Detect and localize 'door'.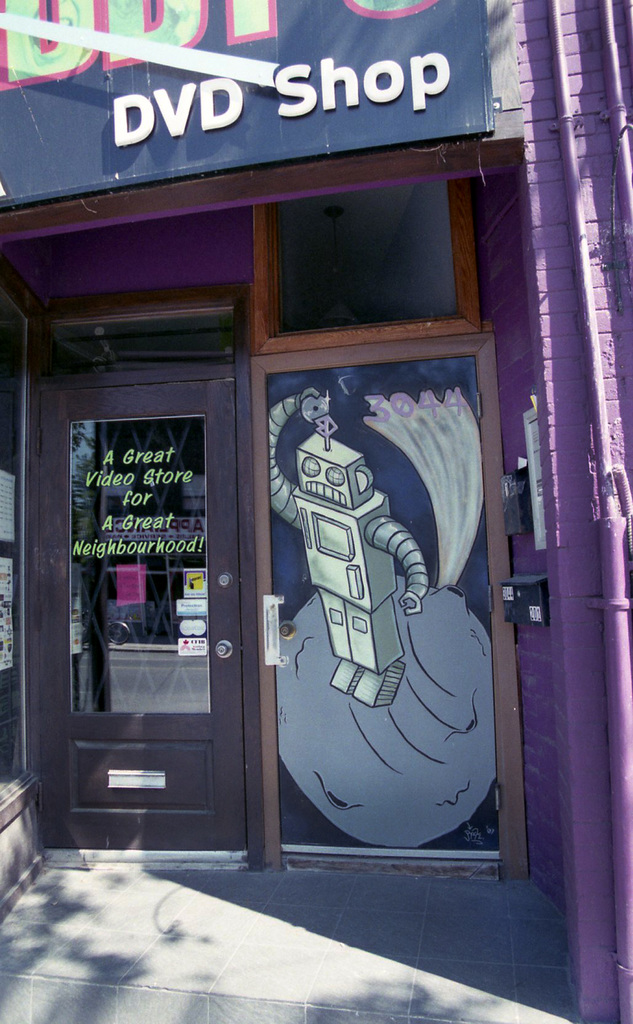
Localized at [256, 333, 500, 849].
